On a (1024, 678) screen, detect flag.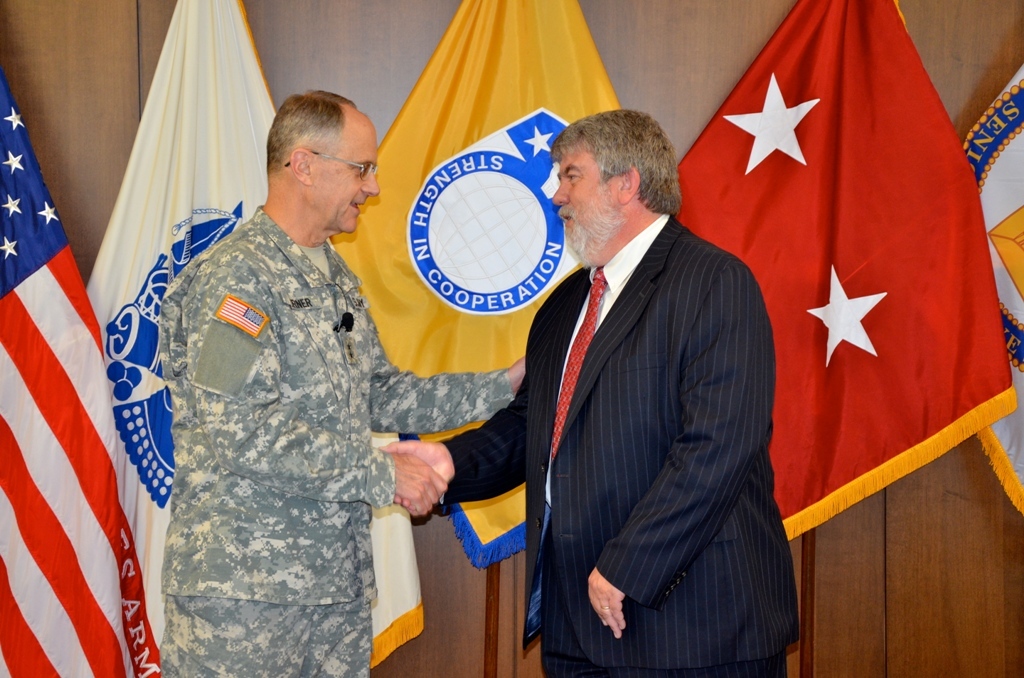
971:62:1023:517.
